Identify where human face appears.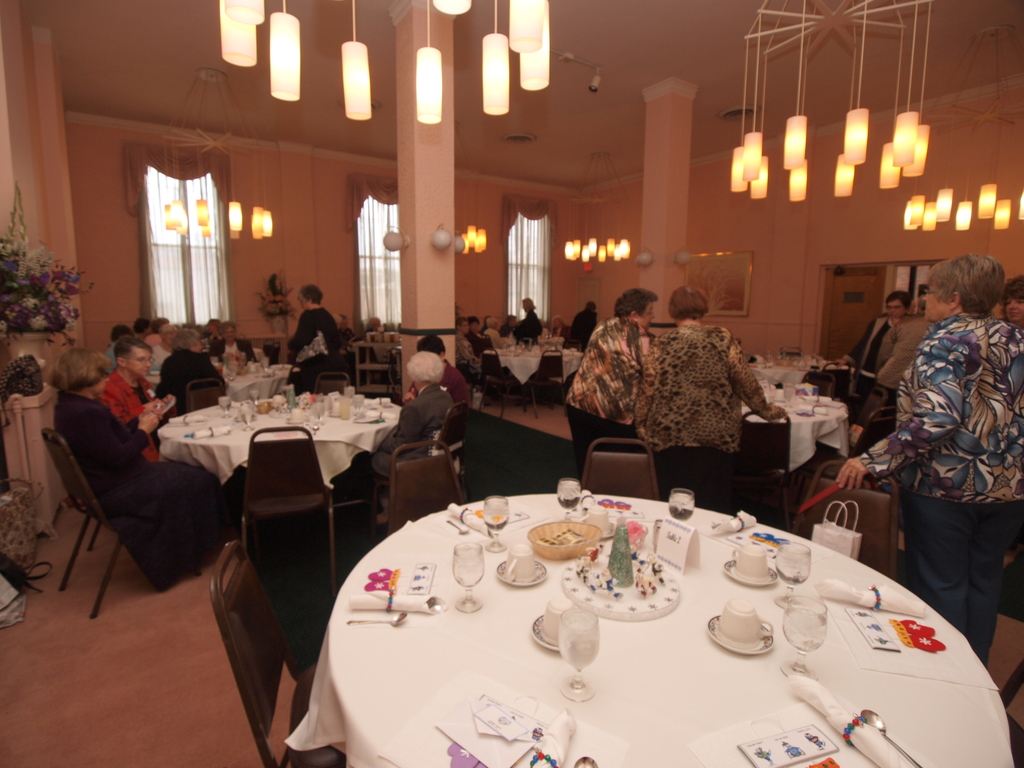
Appears at 923:284:948:323.
